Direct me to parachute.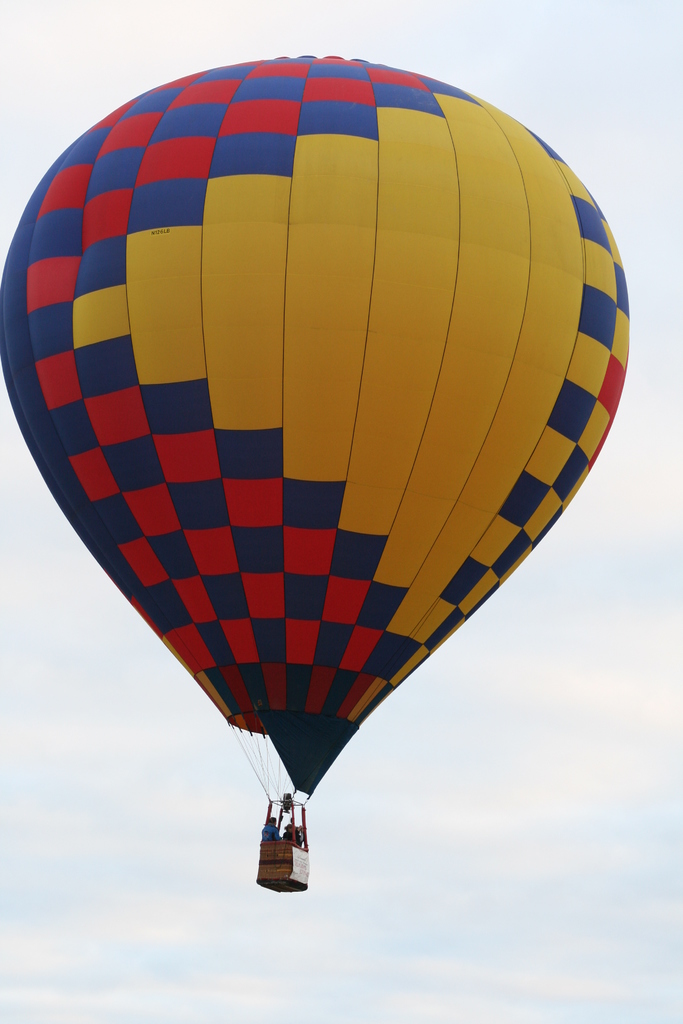
Direction: region(36, 54, 582, 910).
